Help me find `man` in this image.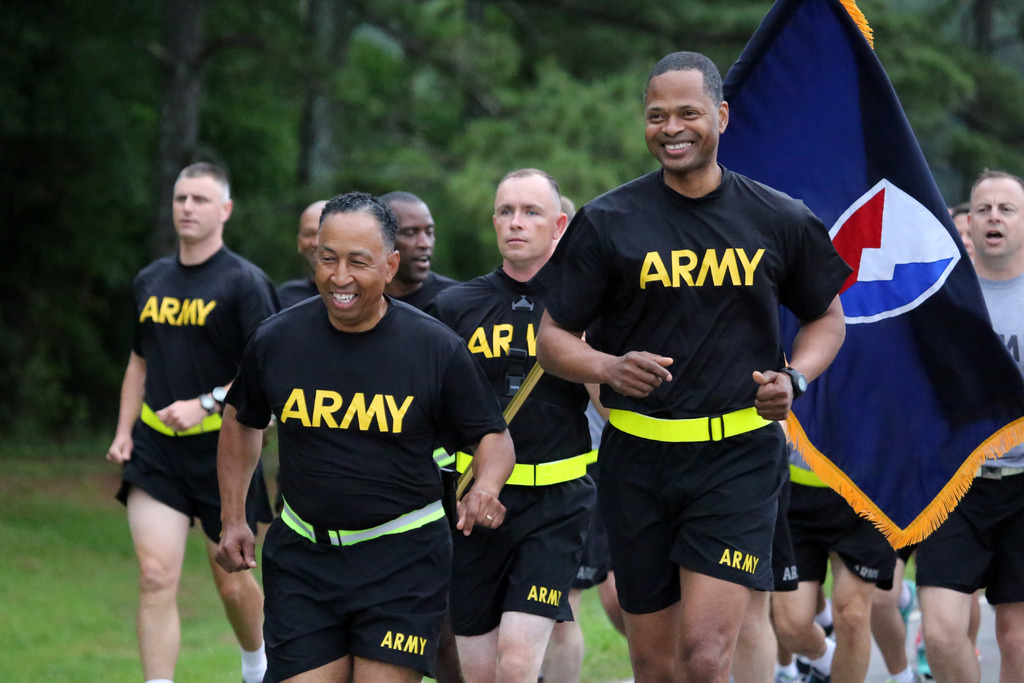
Found it: rect(104, 163, 285, 682).
